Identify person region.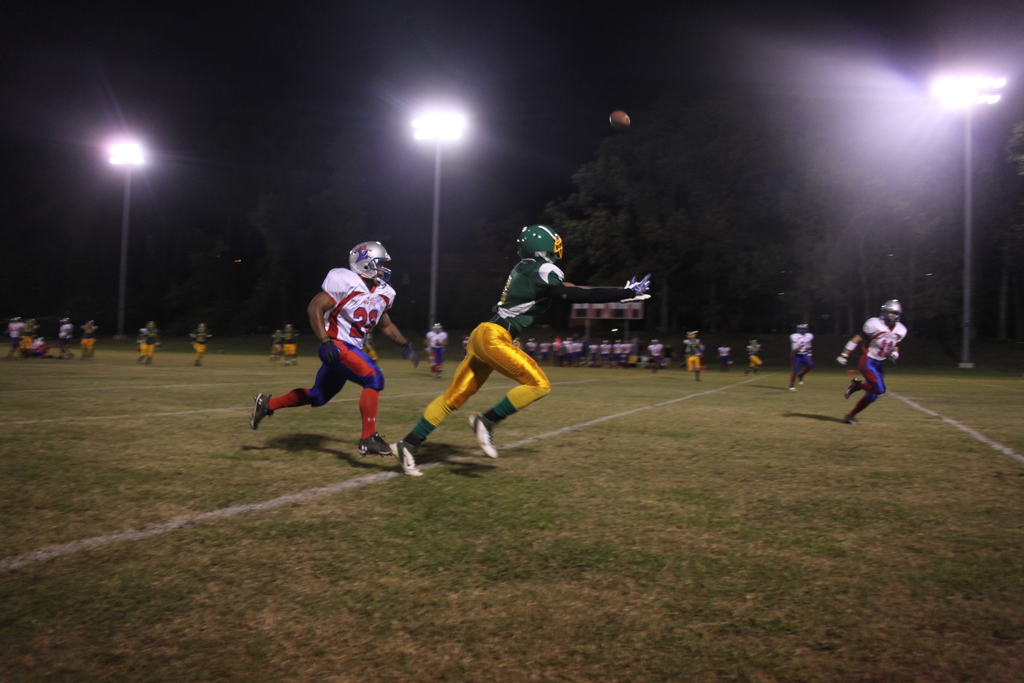
Region: {"left": 191, "top": 319, "right": 216, "bottom": 363}.
